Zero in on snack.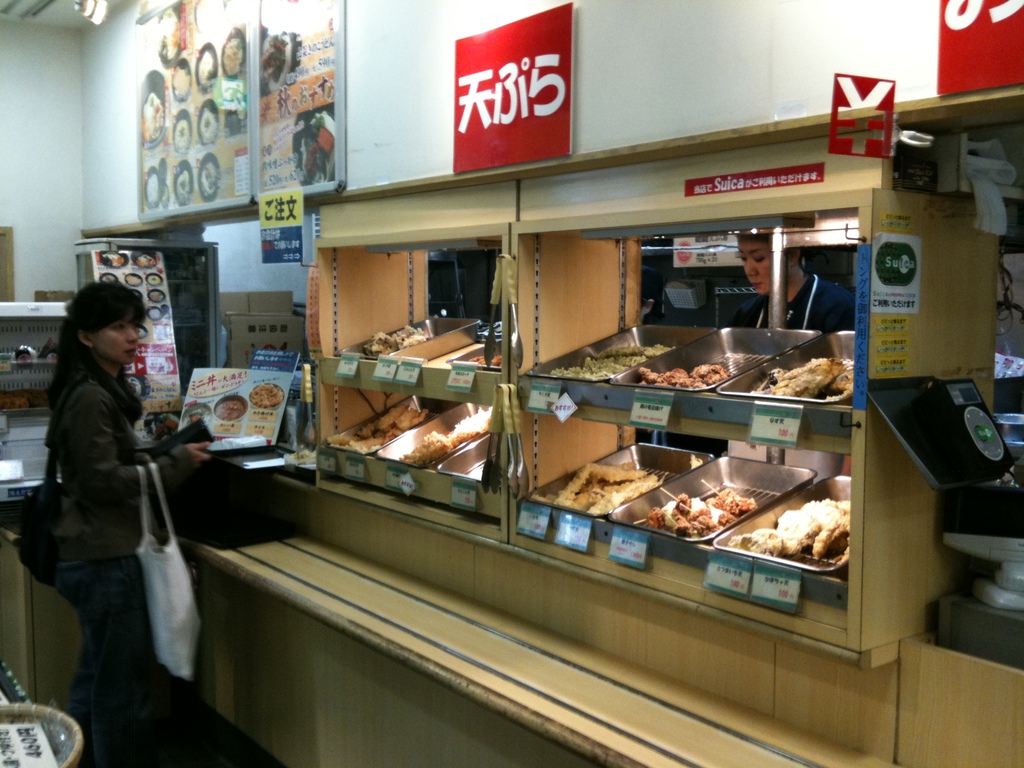
Zeroed in: bbox(143, 172, 159, 207).
